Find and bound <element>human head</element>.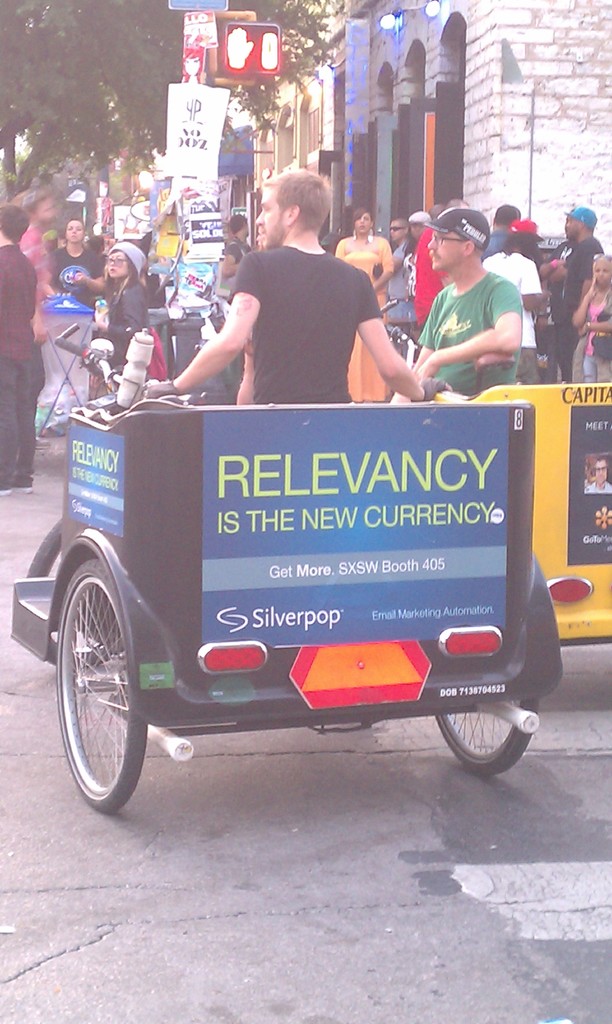
Bound: [left=22, top=188, right=57, bottom=222].
